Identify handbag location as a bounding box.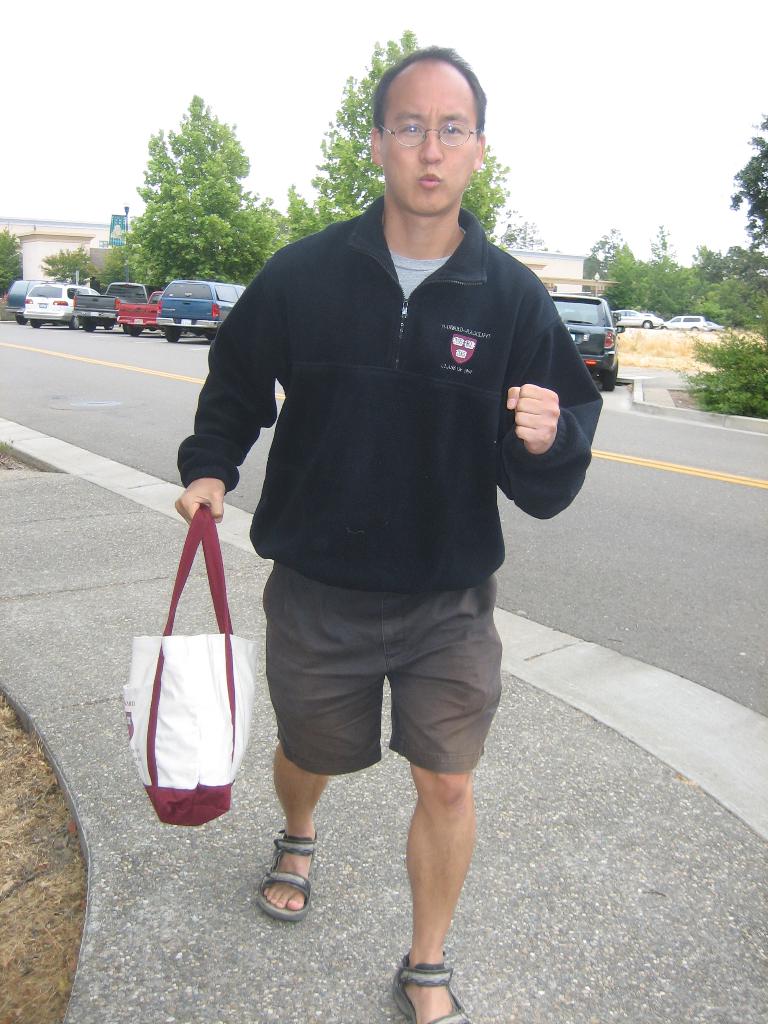
x1=120, y1=500, x2=258, y2=824.
